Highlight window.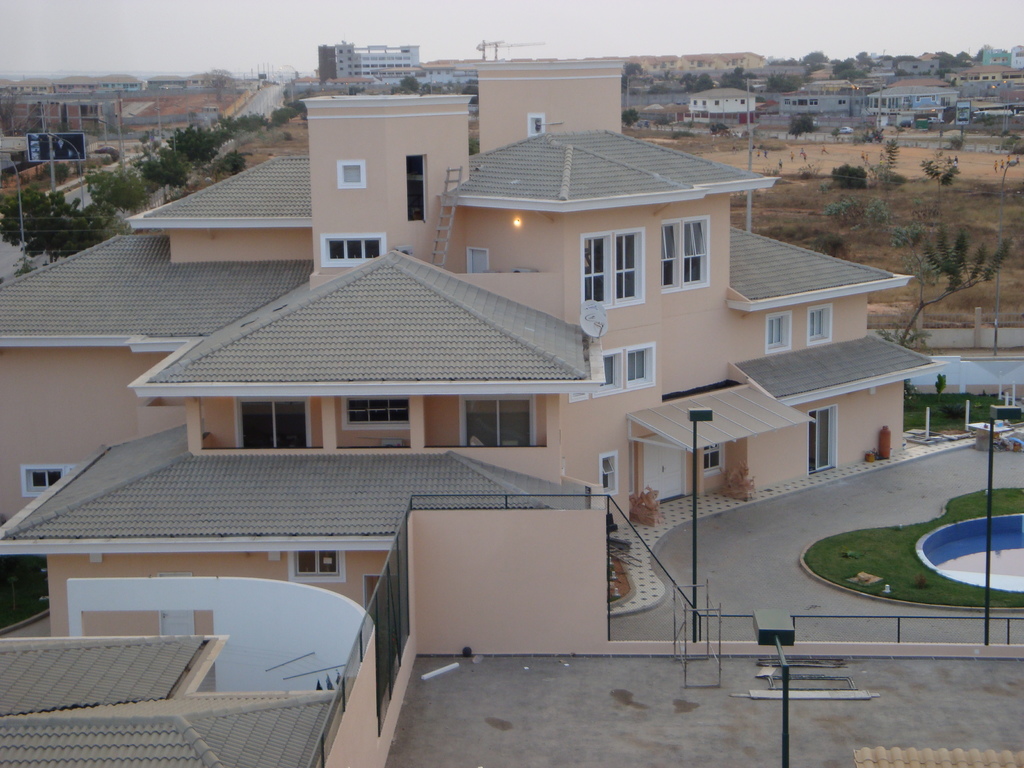
Highlighted region: (459,396,538,447).
